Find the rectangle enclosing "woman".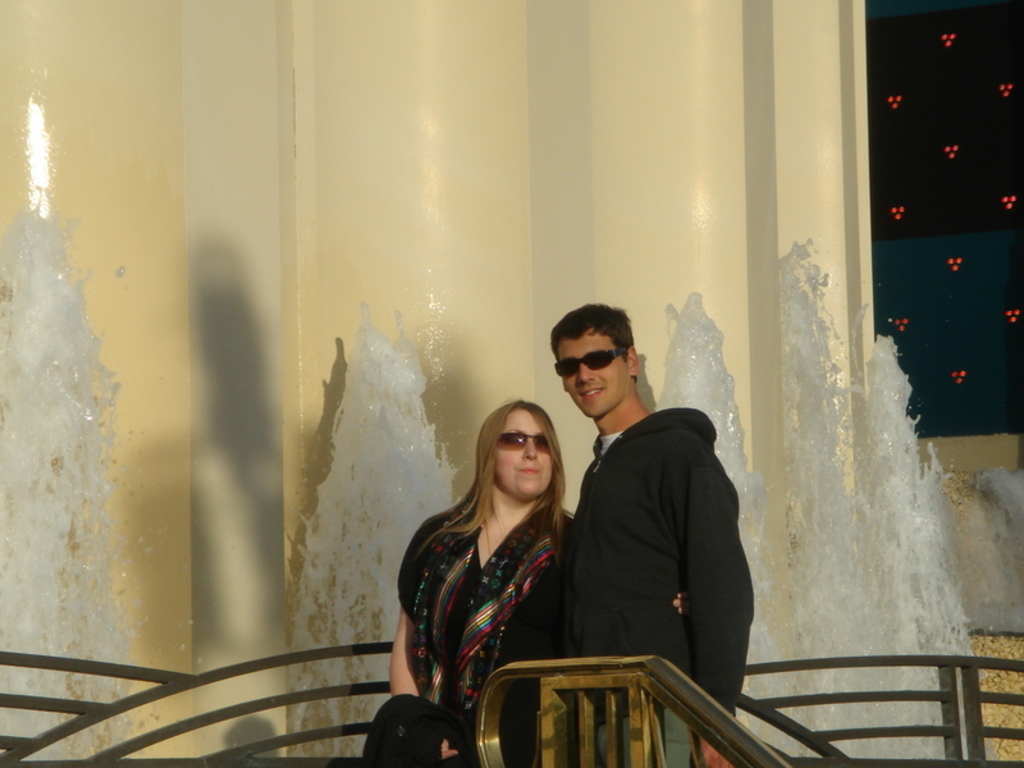
(left=399, top=360, right=590, bottom=746).
